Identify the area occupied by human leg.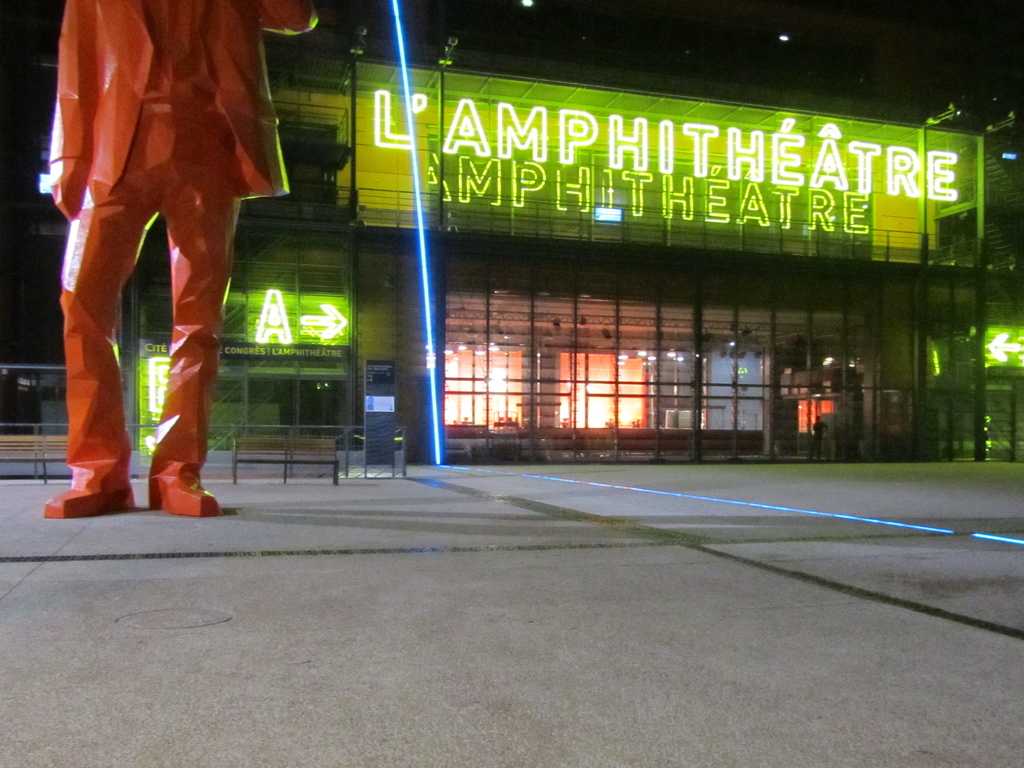
Area: BBox(45, 110, 152, 516).
